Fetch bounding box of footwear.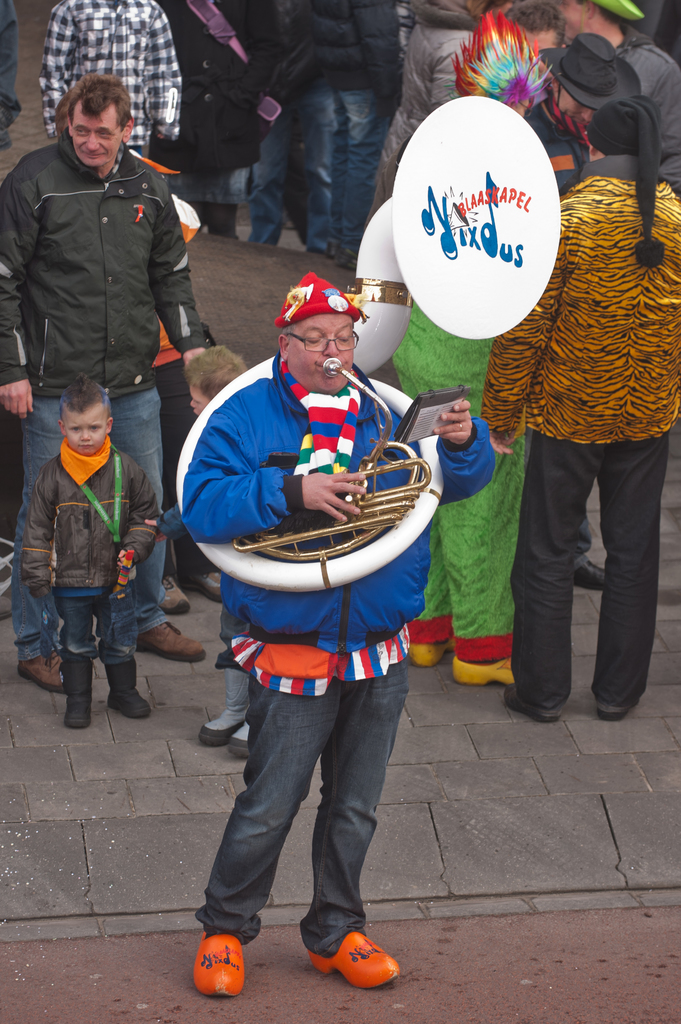
Bbox: [499,680,559,725].
